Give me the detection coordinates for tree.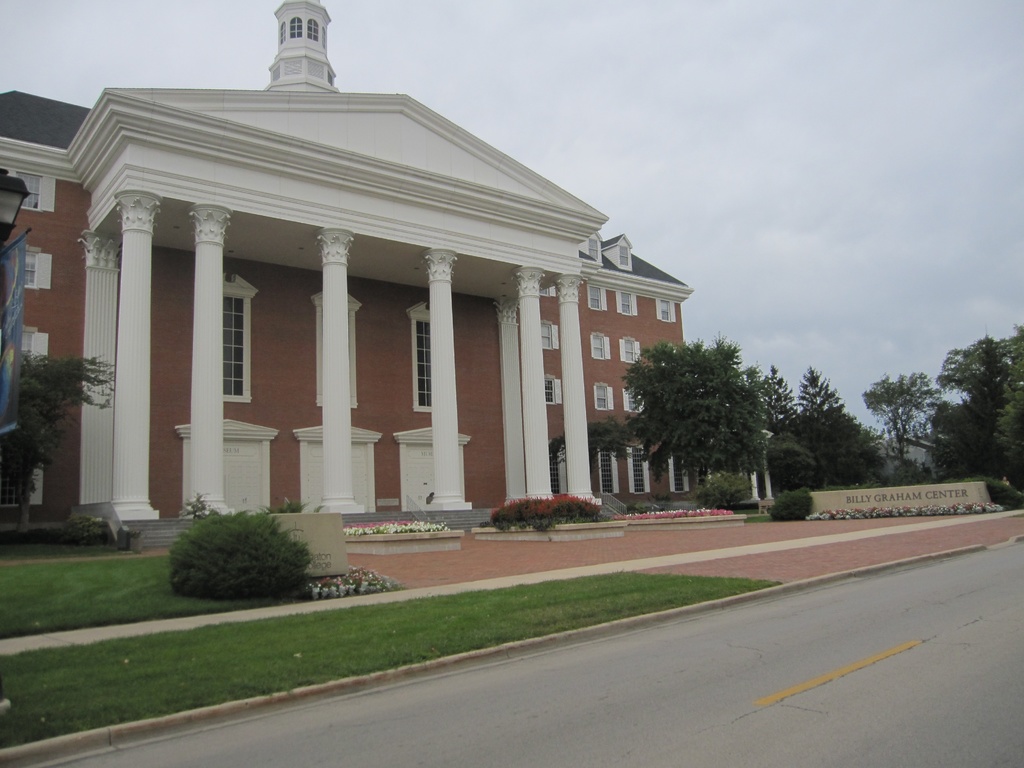
box=[867, 373, 931, 460].
